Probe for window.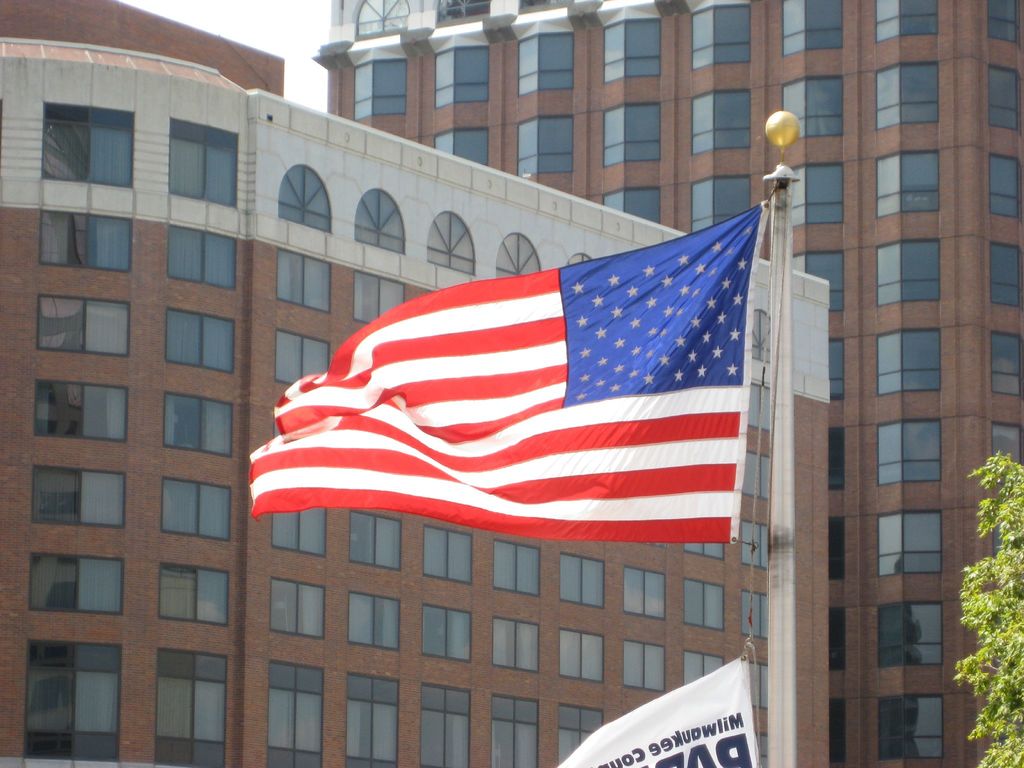
Probe result: (left=831, top=699, right=845, bottom=762).
